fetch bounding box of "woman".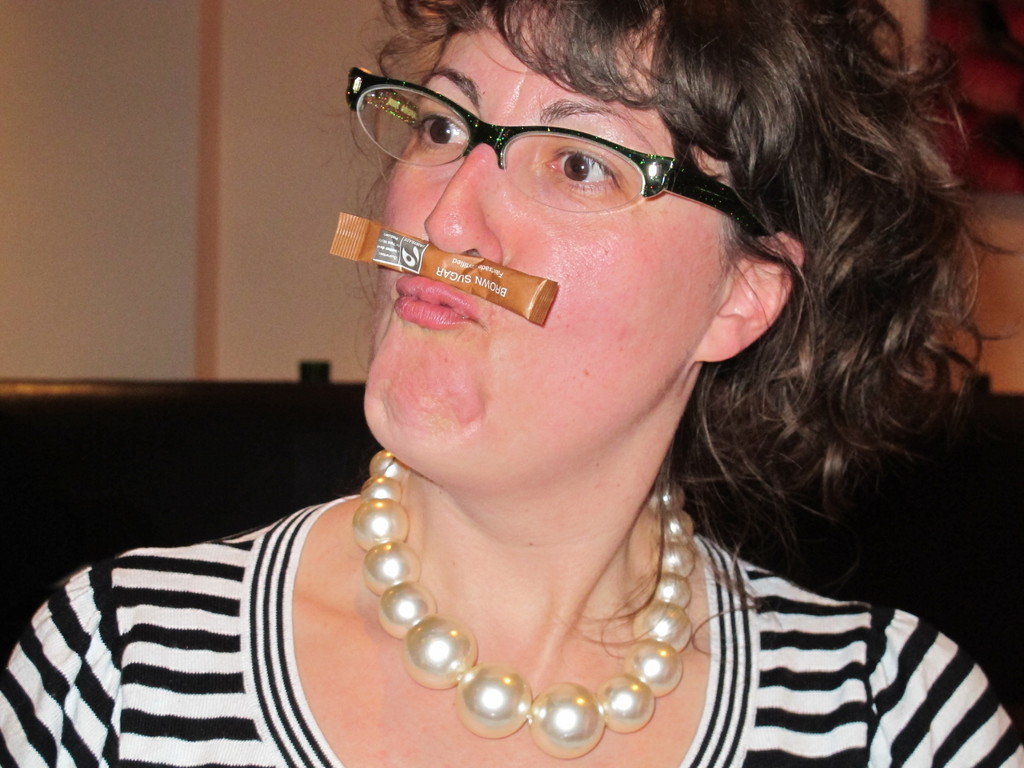
Bbox: (0, 0, 1023, 767).
